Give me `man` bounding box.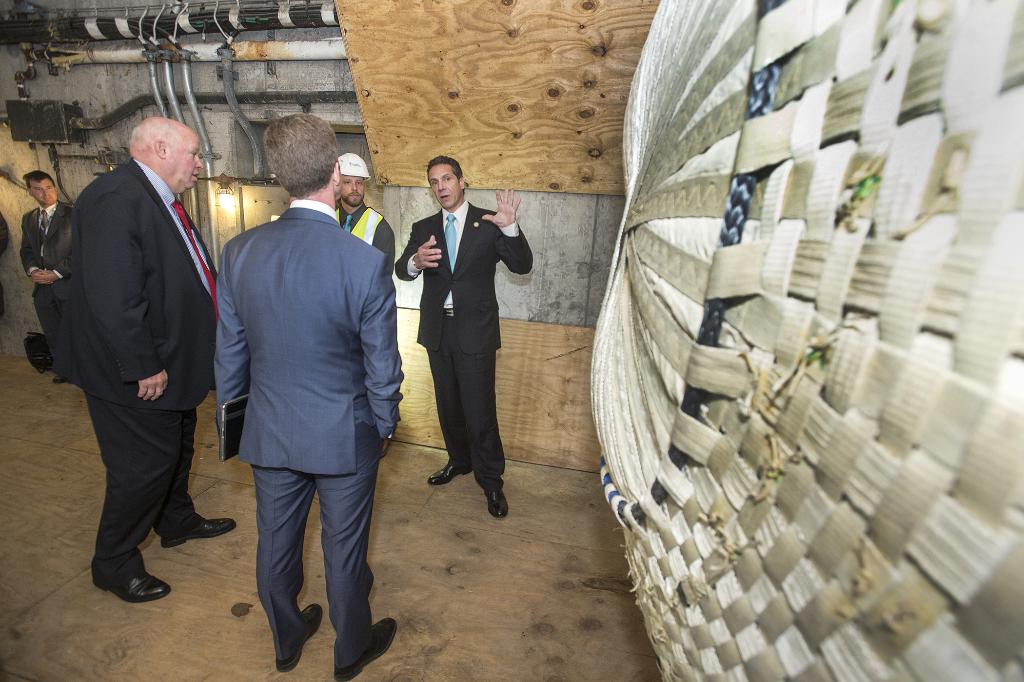
393,157,534,518.
